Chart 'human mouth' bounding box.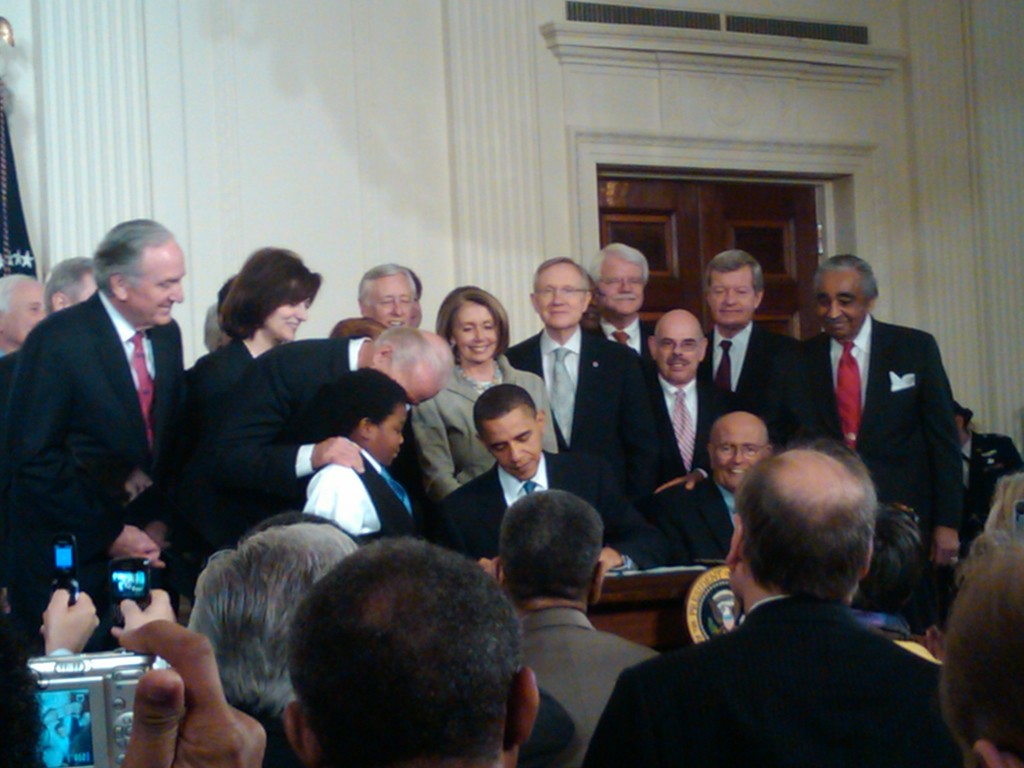
Charted: l=159, t=304, r=170, b=311.
